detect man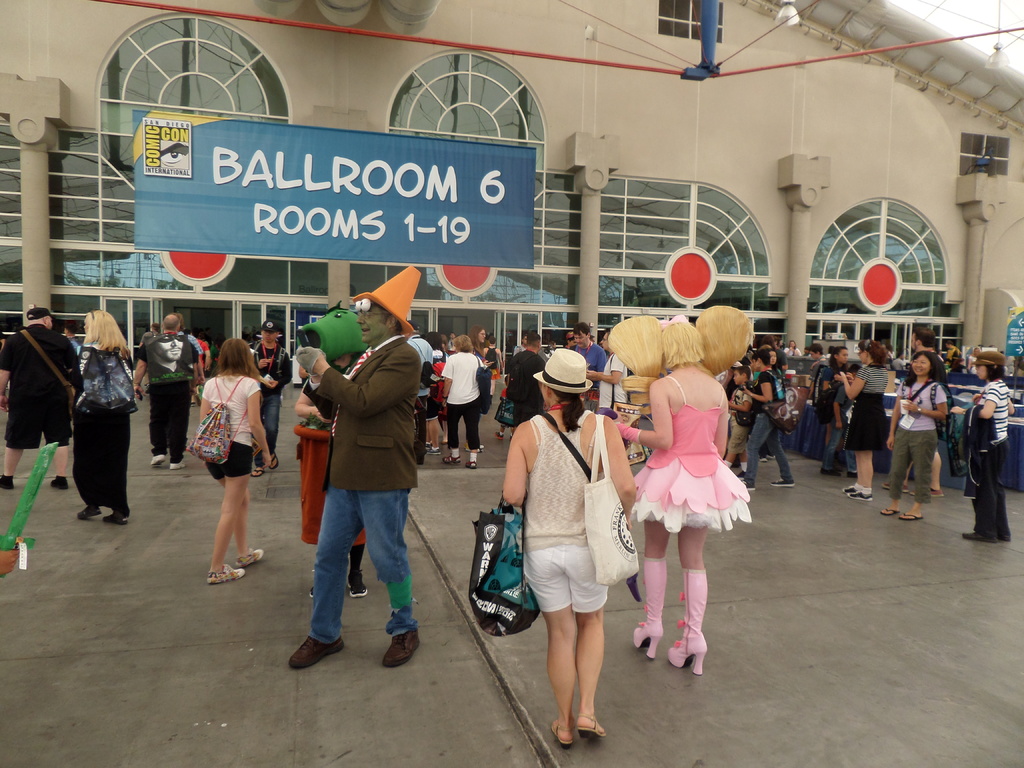
<bbox>65, 319, 86, 357</bbox>
